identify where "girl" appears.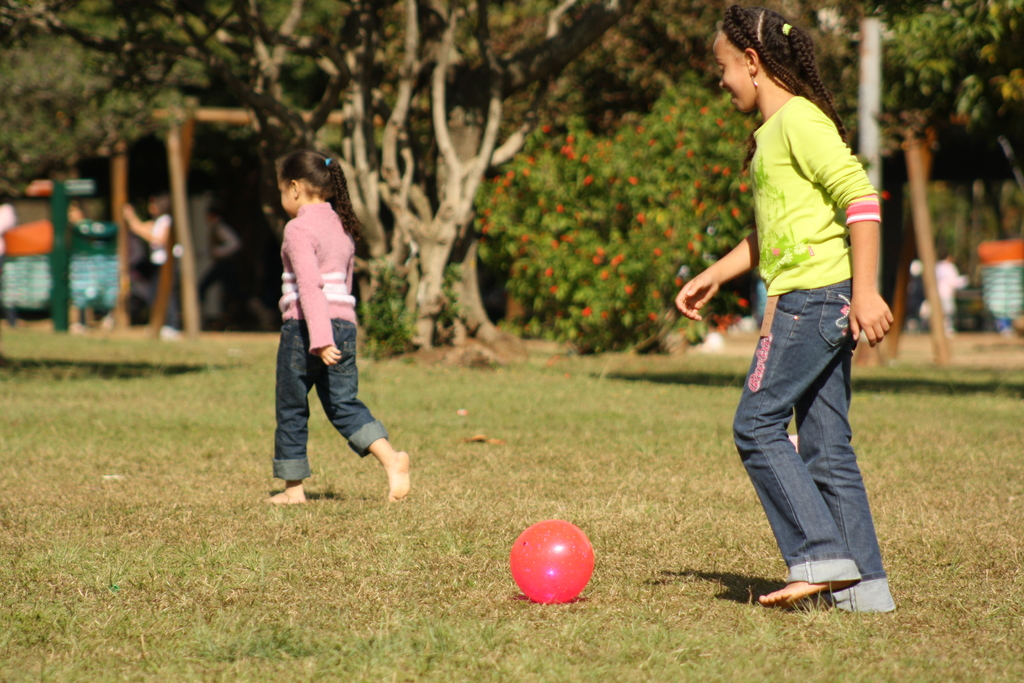
Appears at crop(264, 152, 413, 502).
